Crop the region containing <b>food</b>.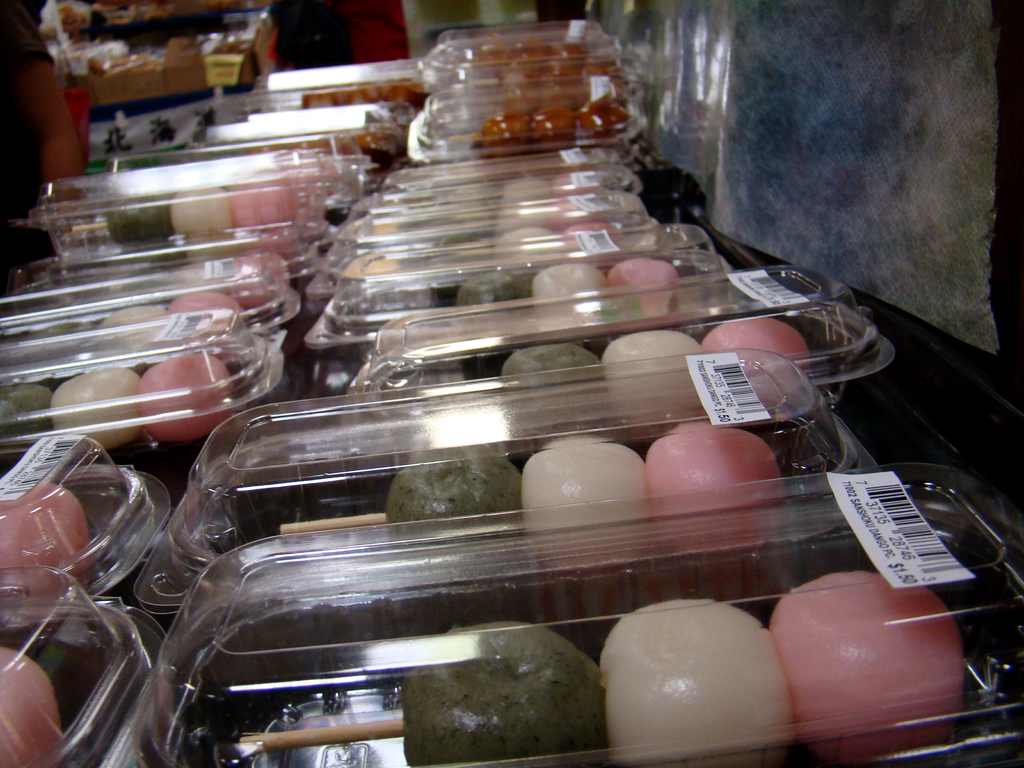
Crop region: (left=481, top=113, right=532, bottom=141).
